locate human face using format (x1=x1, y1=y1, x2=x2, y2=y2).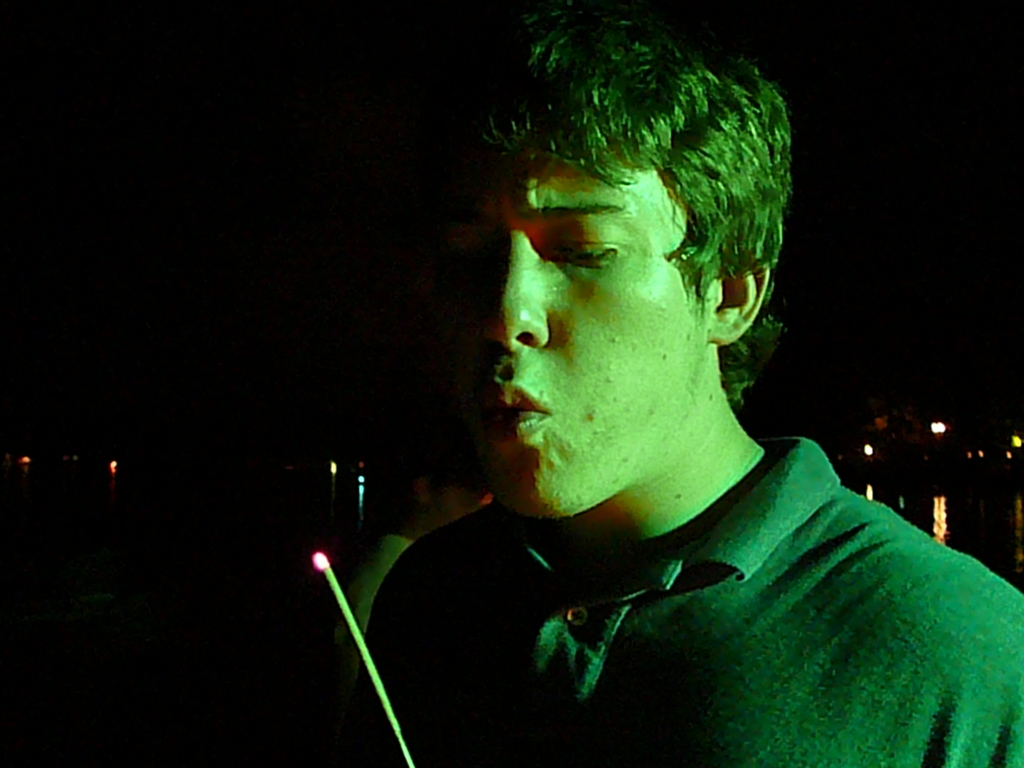
(x1=438, y1=136, x2=716, y2=520).
